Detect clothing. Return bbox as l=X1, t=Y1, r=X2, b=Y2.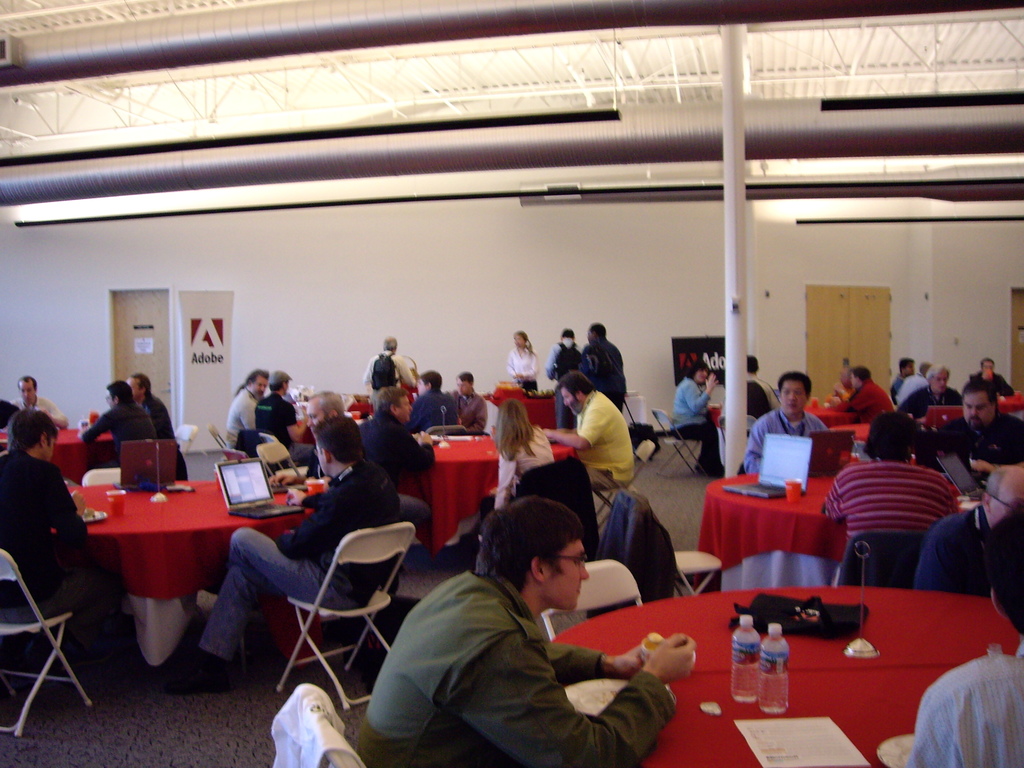
l=509, t=344, r=542, b=393.
